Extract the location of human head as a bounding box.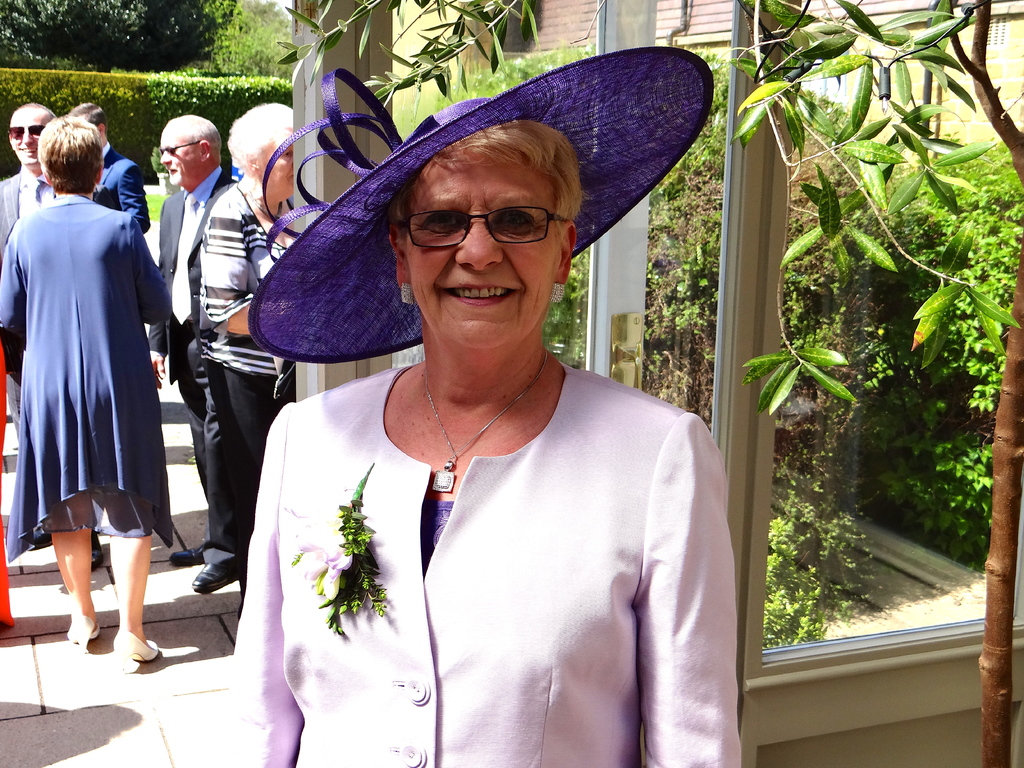
67/103/106/149.
